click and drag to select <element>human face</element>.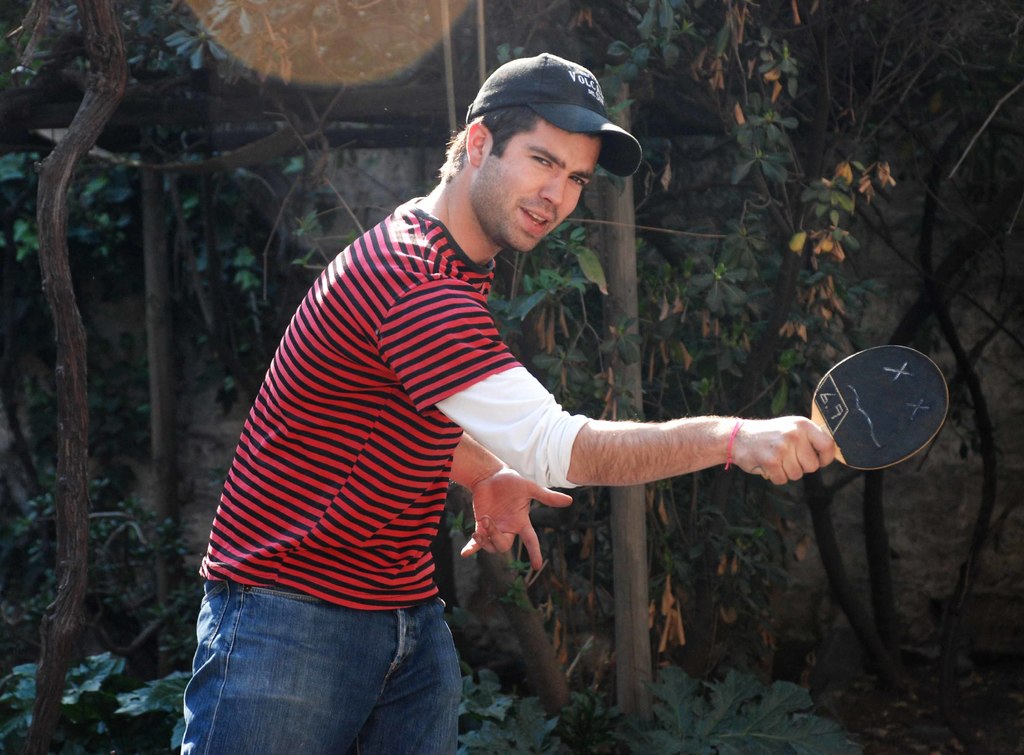
Selection: <bbox>476, 122, 600, 249</bbox>.
